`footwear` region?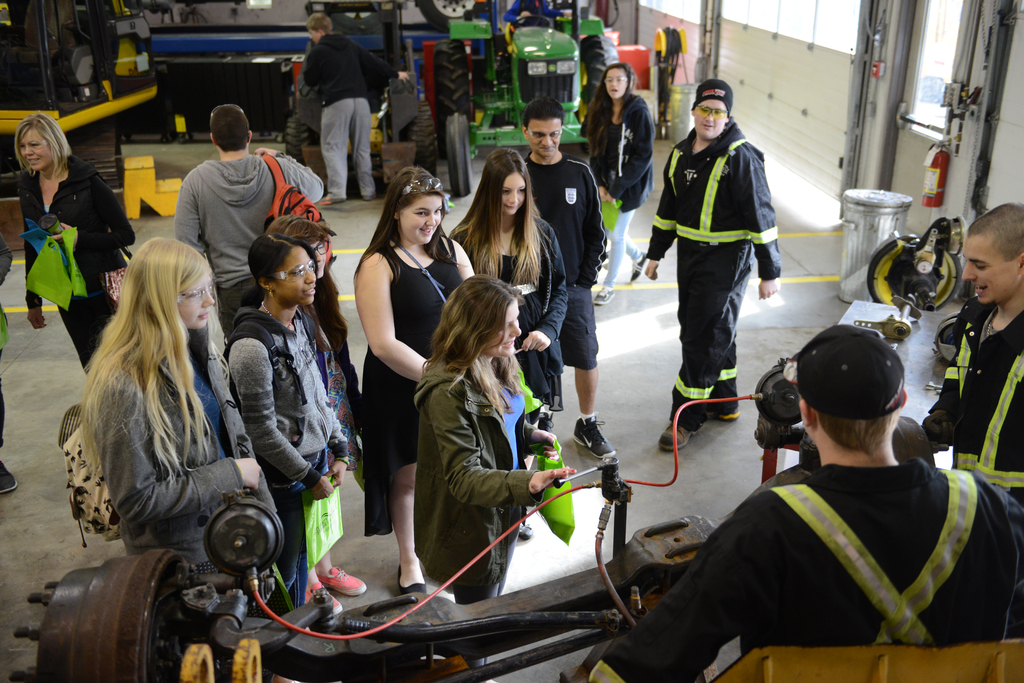
crop(399, 562, 426, 593)
